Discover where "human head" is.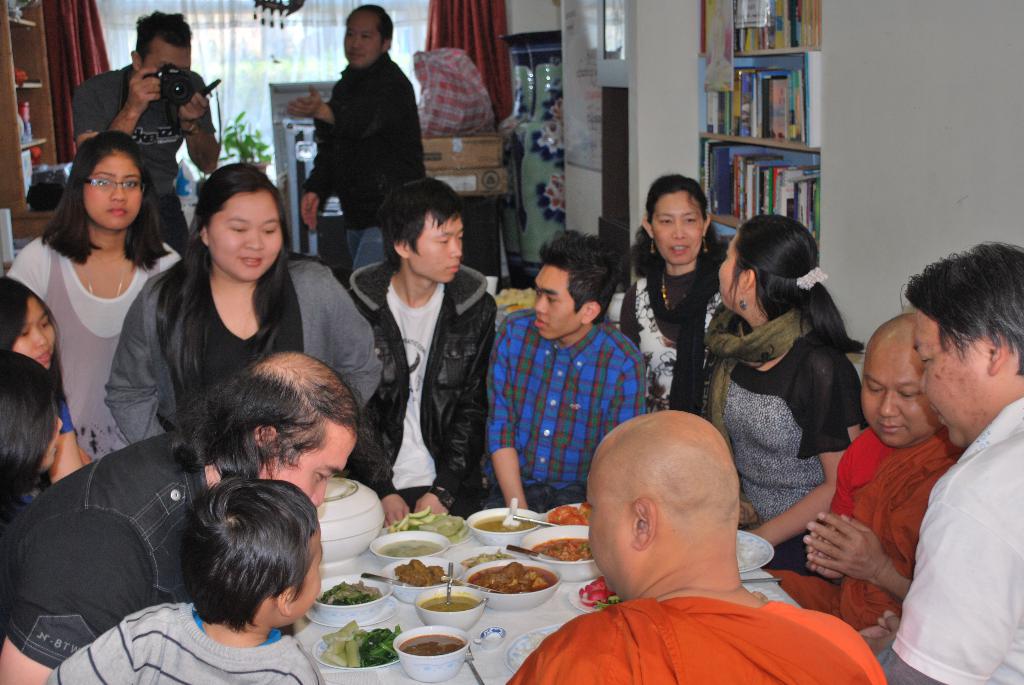
Discovered at (left=378, top=177, right=466, bottom=285).
